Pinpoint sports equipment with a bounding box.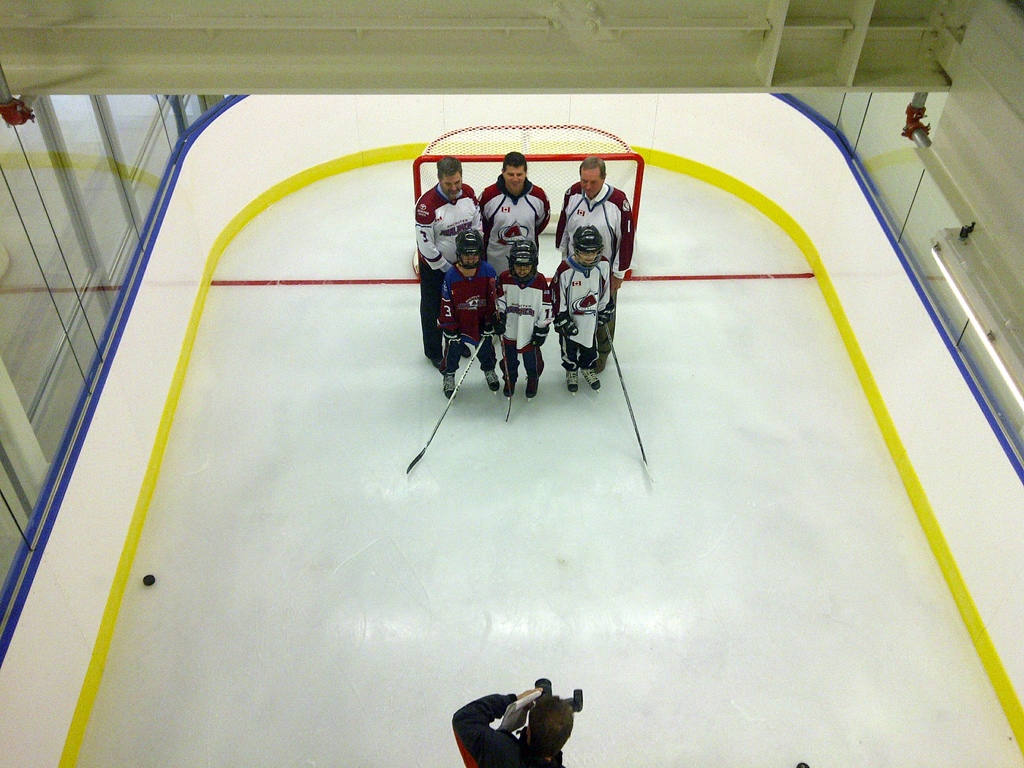
box(441, 367, 456, 403).
